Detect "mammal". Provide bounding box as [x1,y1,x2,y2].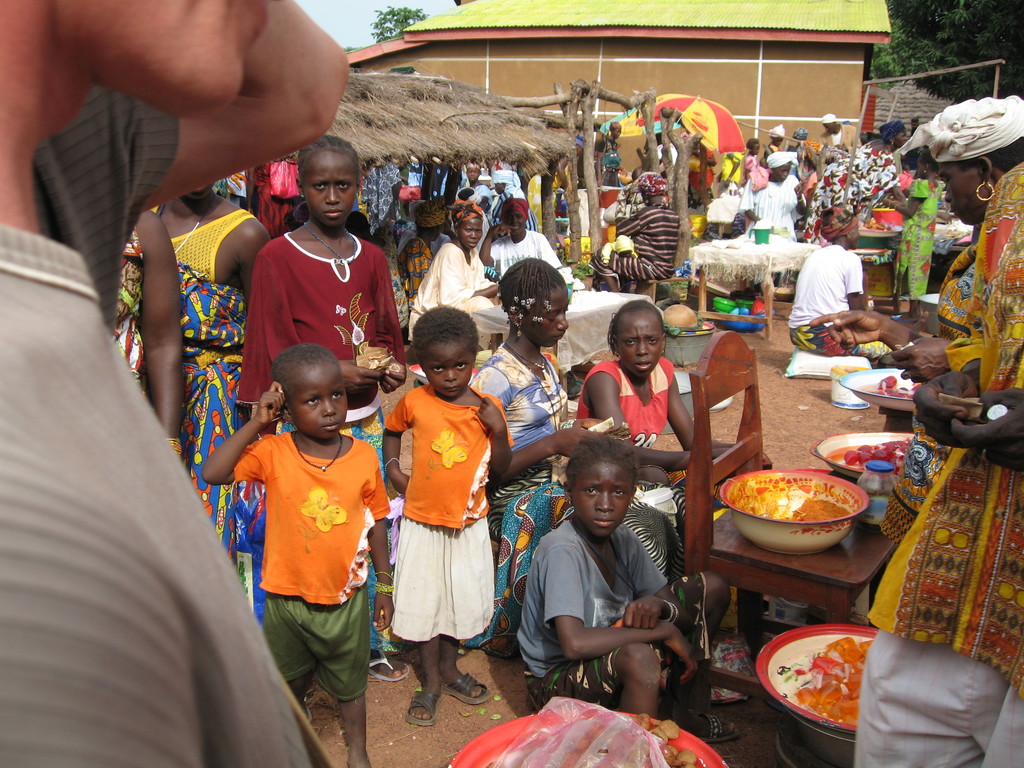
[159,182,269,624].
